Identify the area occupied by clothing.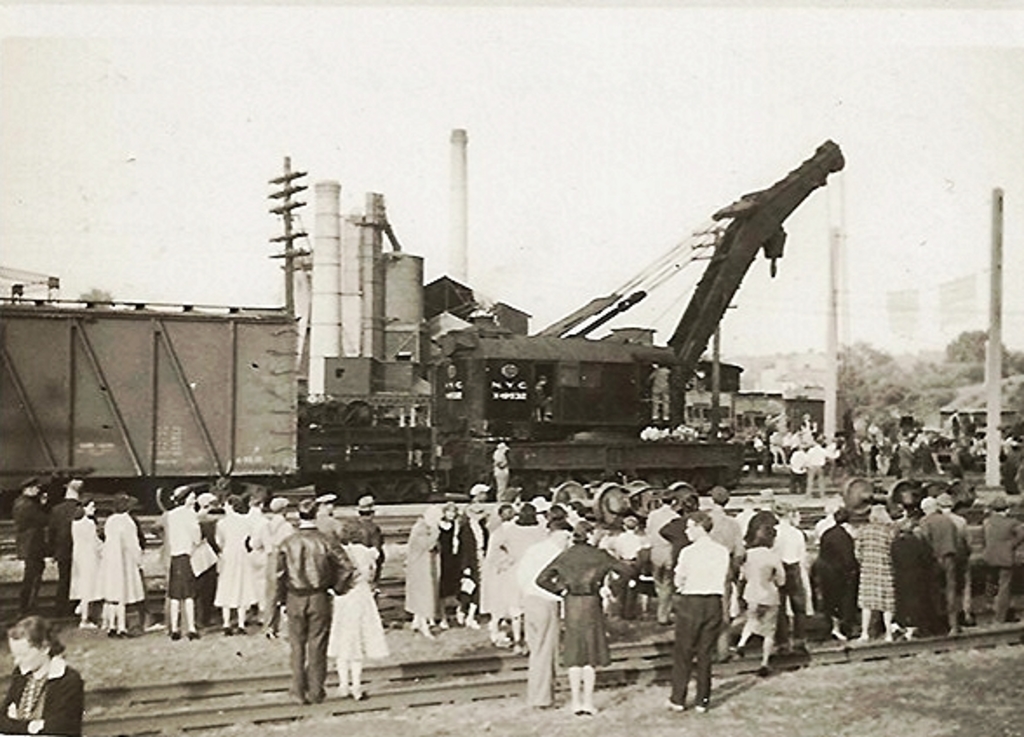
Area: box(211, 505, 251, 613).
